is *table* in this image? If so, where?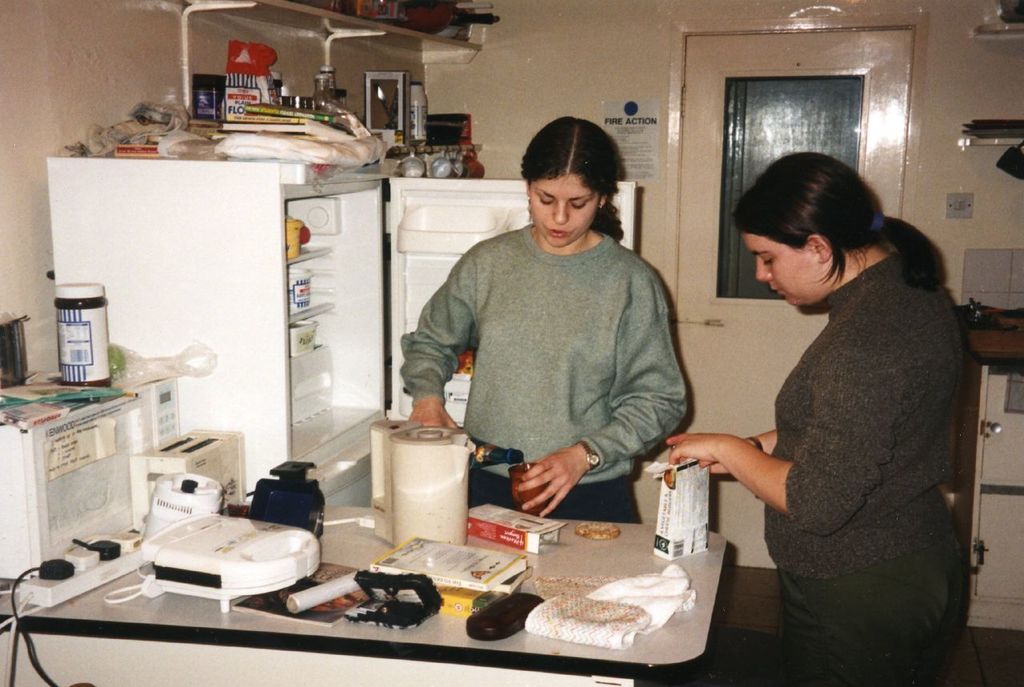
Yes, at (0,498,732,686).
